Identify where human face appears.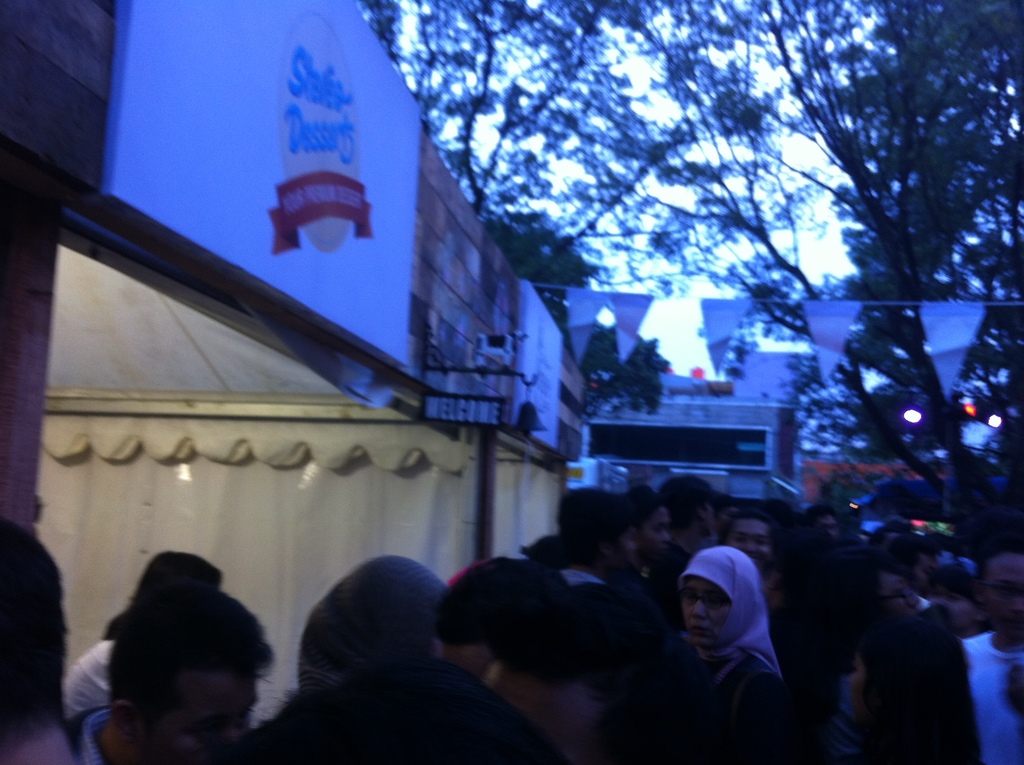
Appears at box(819, 513, 837, 535).
